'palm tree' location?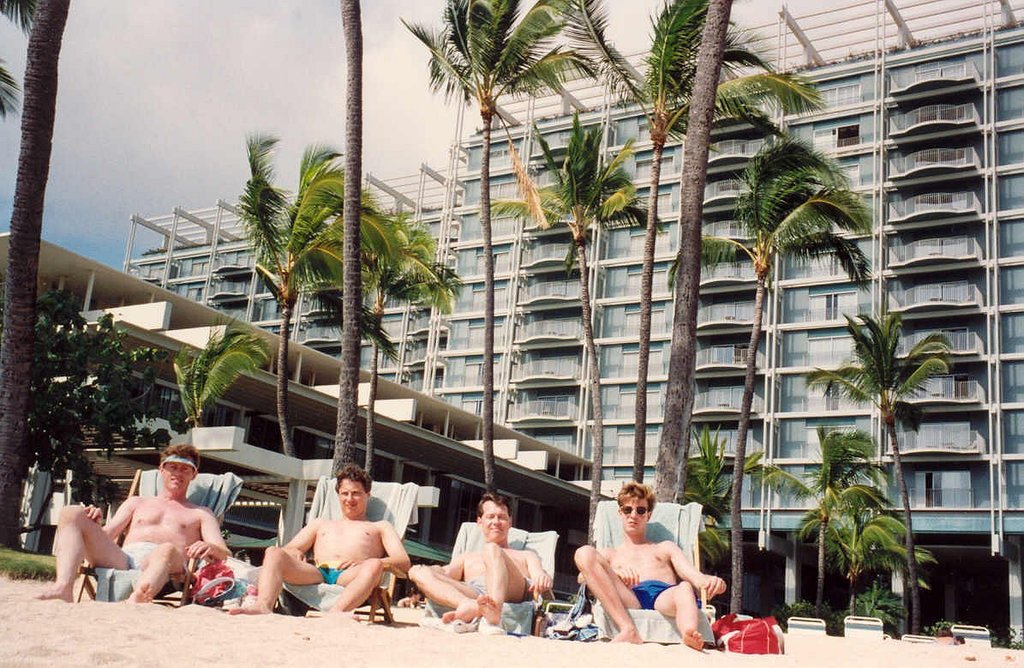
<bbox>377, 0, 583, 460</bbox>
